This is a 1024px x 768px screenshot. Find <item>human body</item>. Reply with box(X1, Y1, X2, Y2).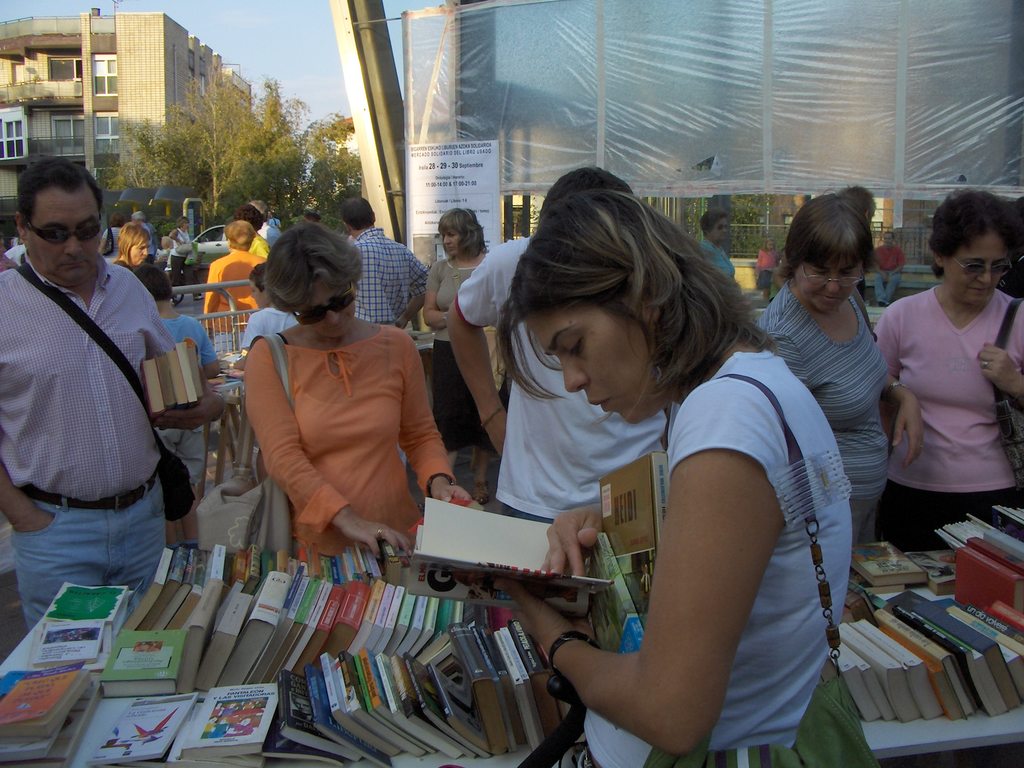
box(238, 305, 300, 367).
